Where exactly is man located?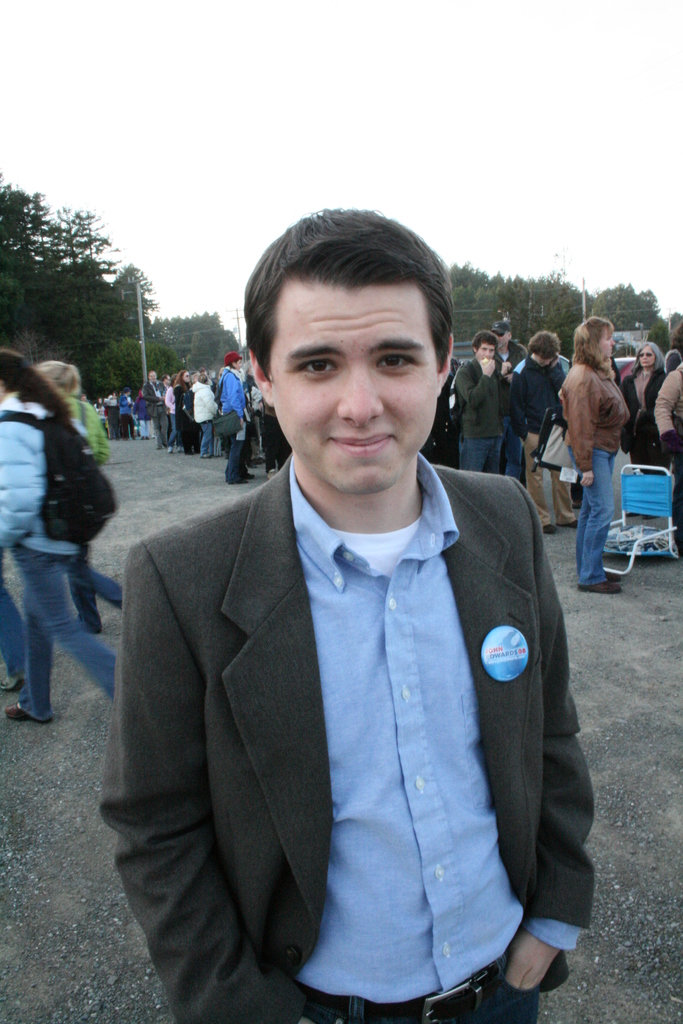
Its bounding box is [491, 323, 526, 370].
